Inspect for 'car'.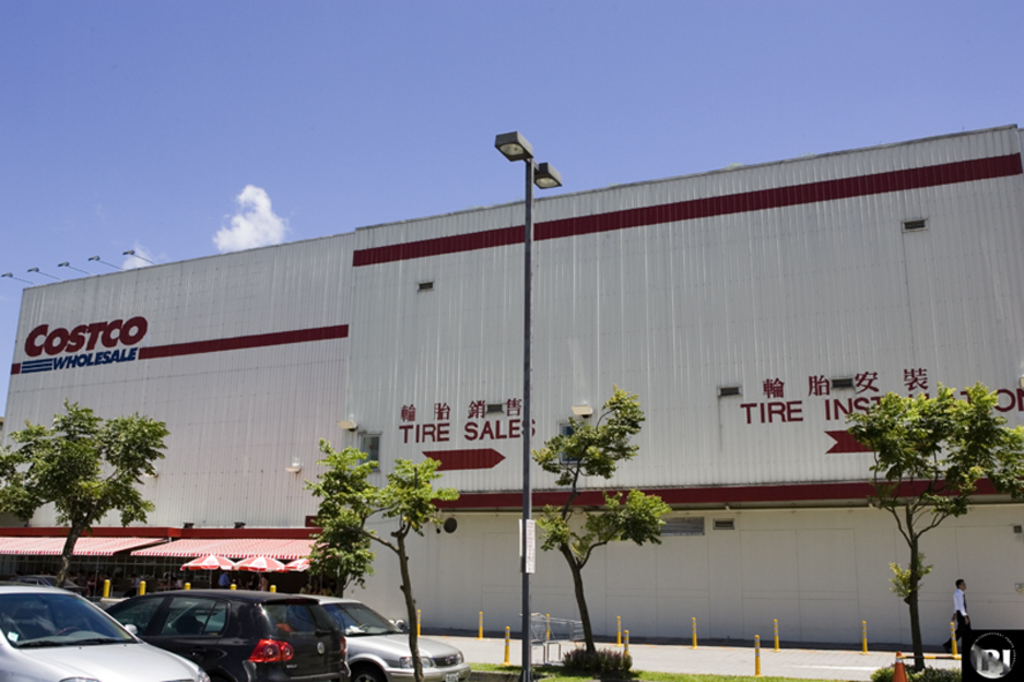
Inspection: [200, 597, 471, 681].
